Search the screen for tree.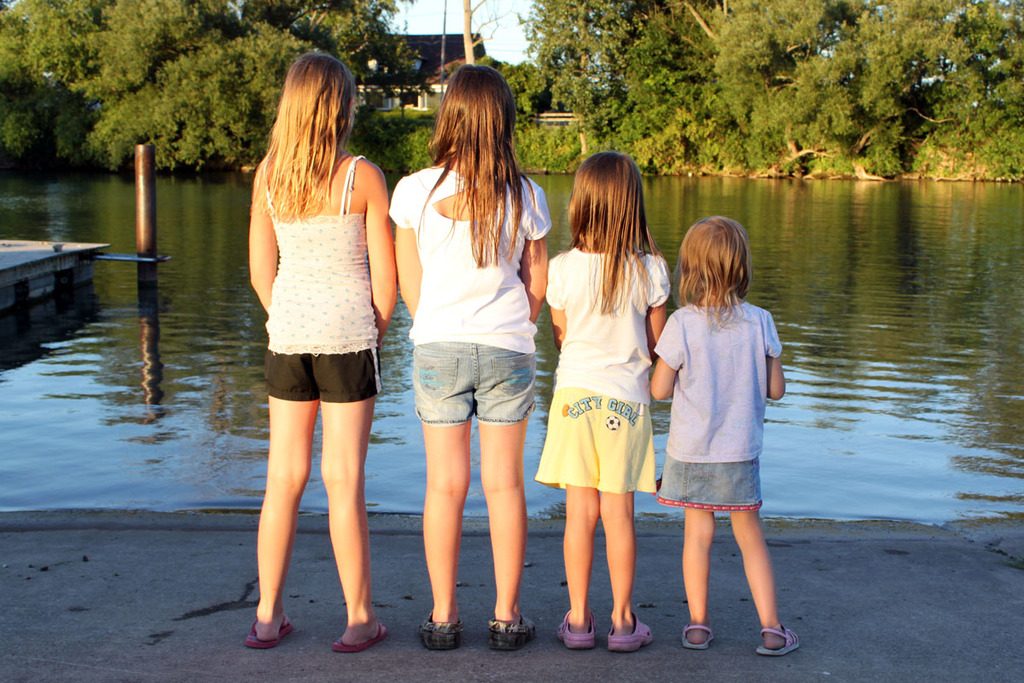
Found at (left=656, top=0, right=816, bottom=55).
